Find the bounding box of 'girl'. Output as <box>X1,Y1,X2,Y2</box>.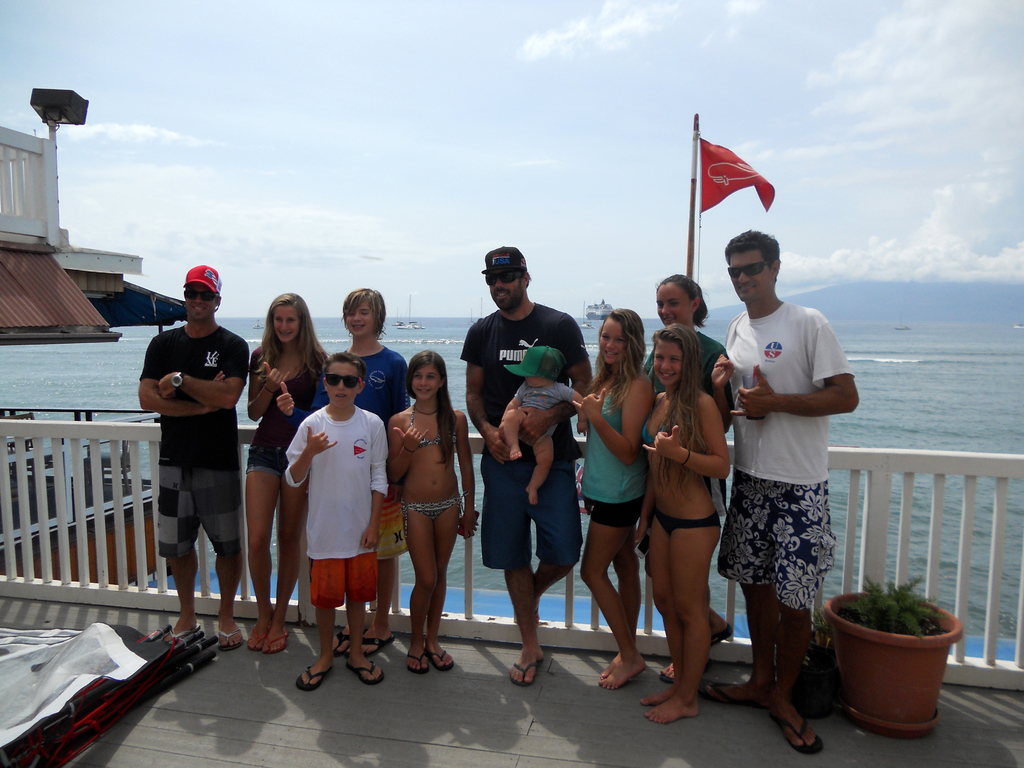
<box>645,324,731,721</box>.
